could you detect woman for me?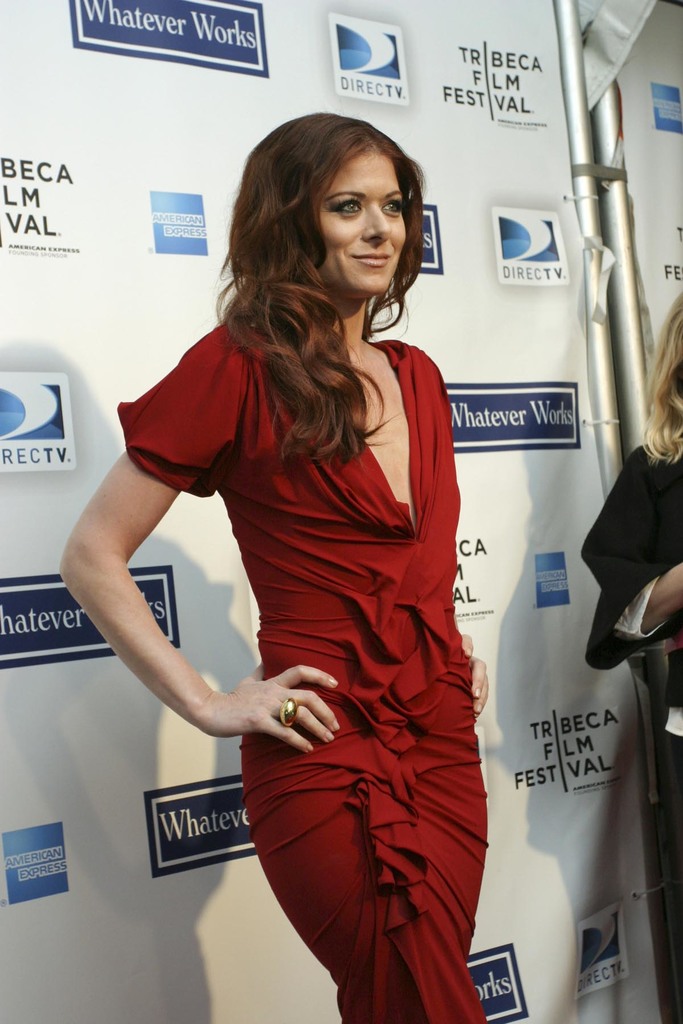
Detection result: pyautogui.locateOnScreen(579, 287, 682, 1023).
